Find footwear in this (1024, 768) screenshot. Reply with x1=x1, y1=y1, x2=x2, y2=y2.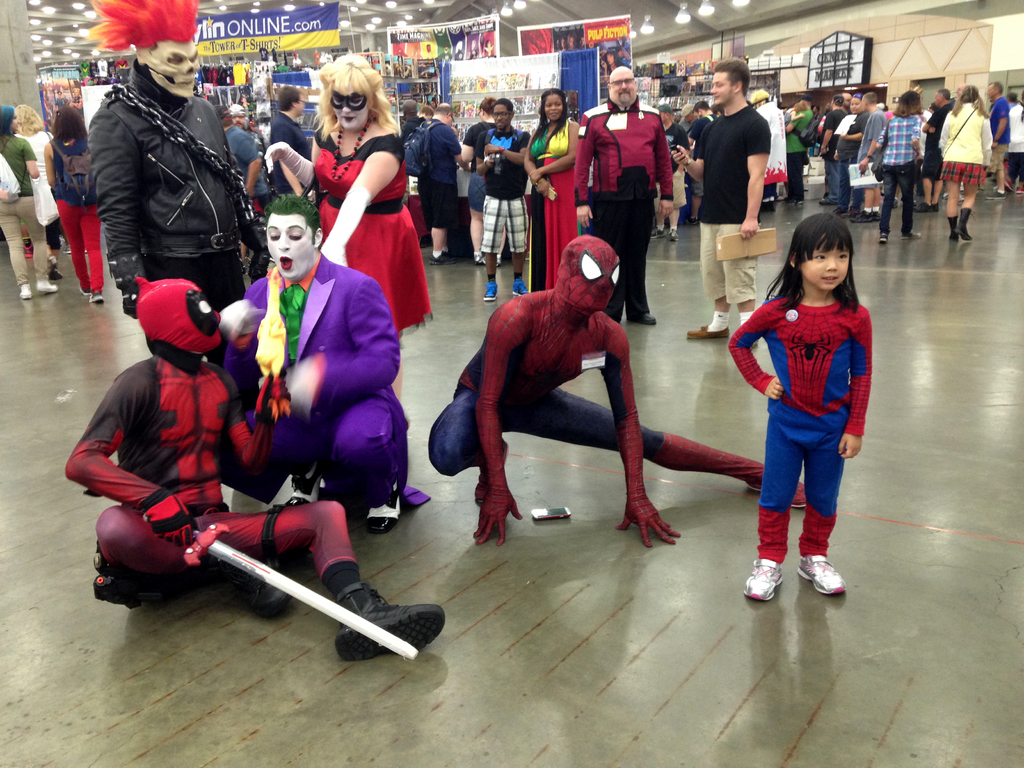
x1=365, y1=482, x2=404, y2=536.
